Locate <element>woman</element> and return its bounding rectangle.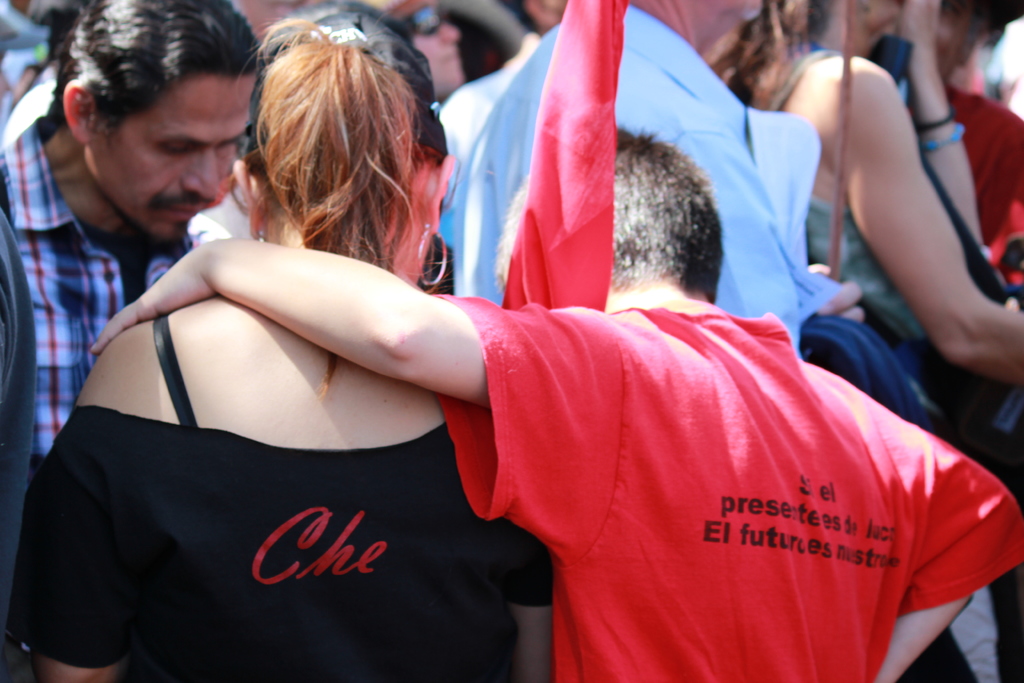
Rect(9, 4, 559, 682).
